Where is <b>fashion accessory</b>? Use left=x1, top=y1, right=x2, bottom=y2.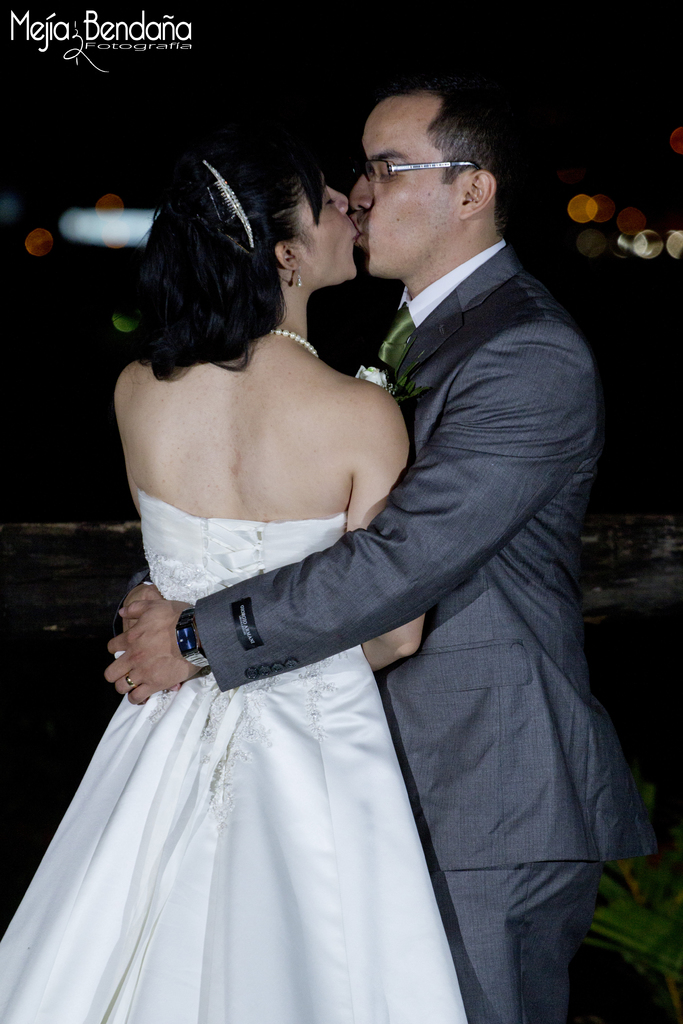
left=283, top=267, right=300, bottom=288.
